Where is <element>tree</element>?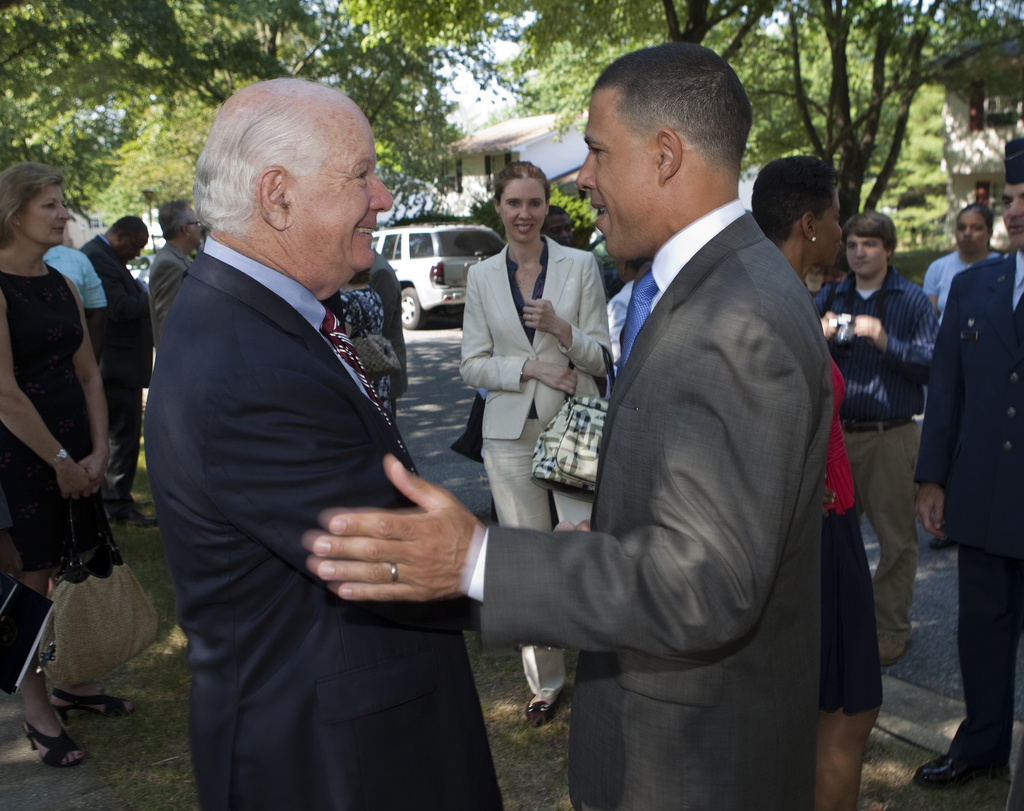
locate(476, 0, 825, 165).
